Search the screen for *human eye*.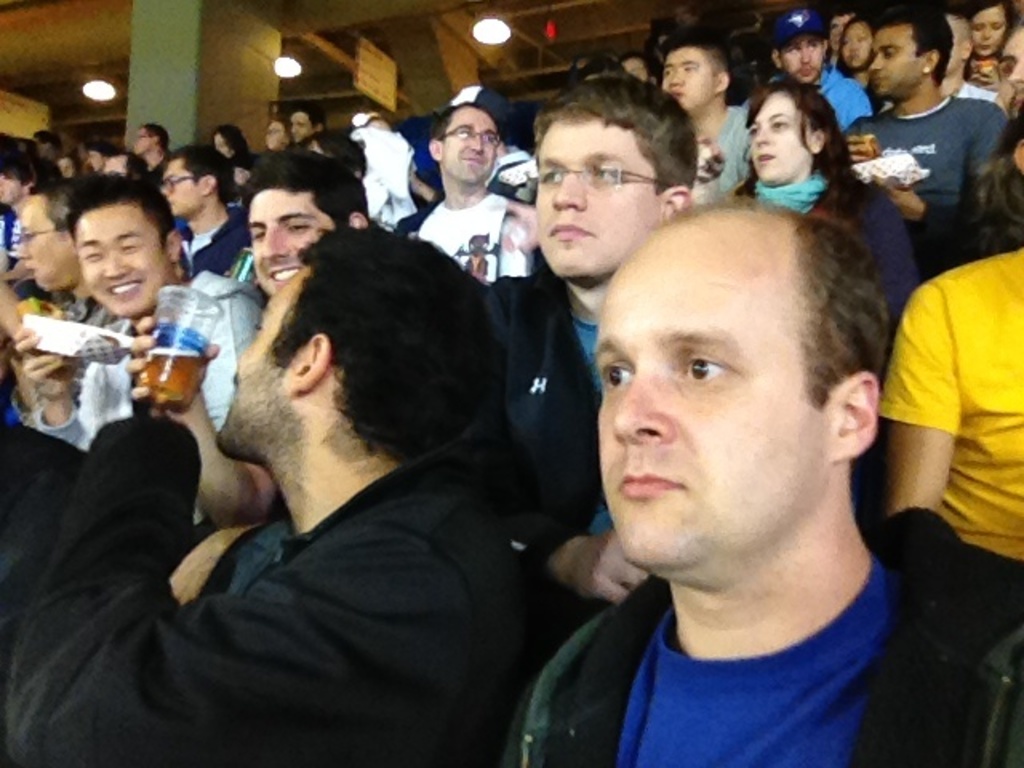
Found at <box>990,18,1008,29</box>.
